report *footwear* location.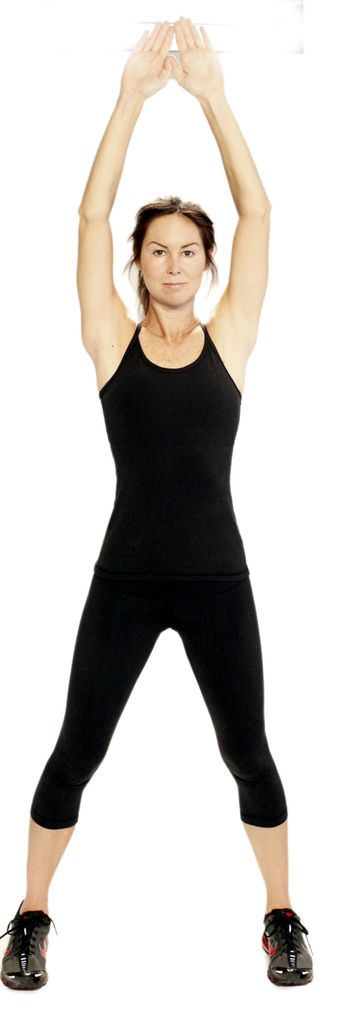
Report: detection(262, 915, 309, 986).
